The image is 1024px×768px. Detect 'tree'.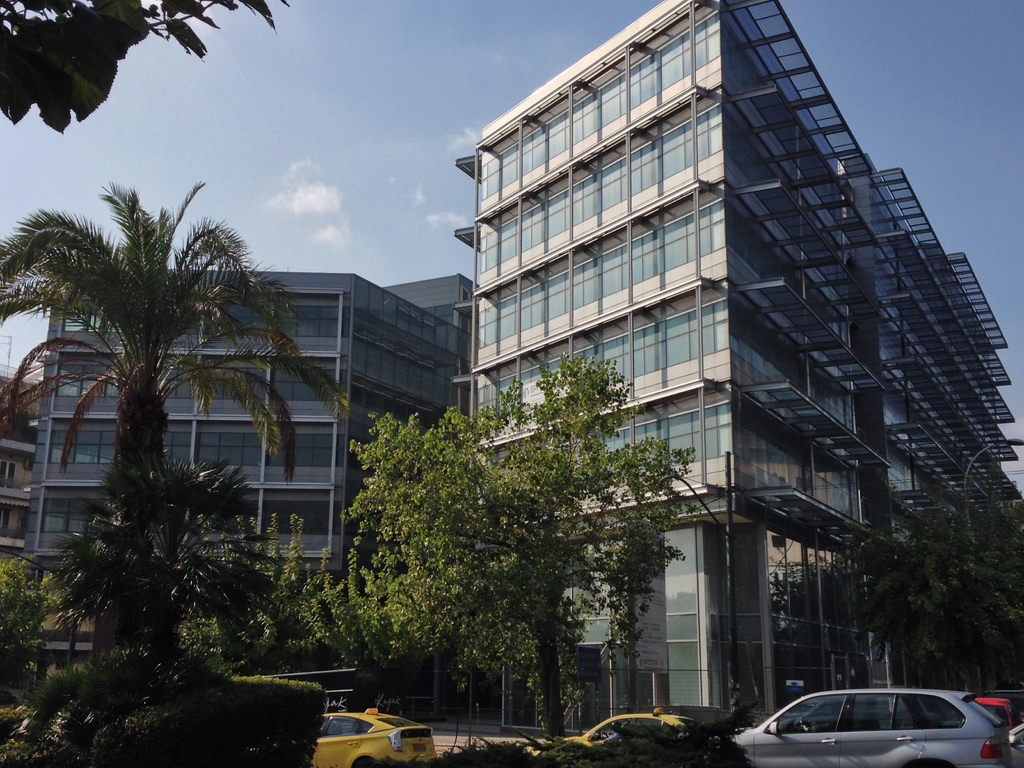
Detection: select_region(0, 176, 350, 659).
